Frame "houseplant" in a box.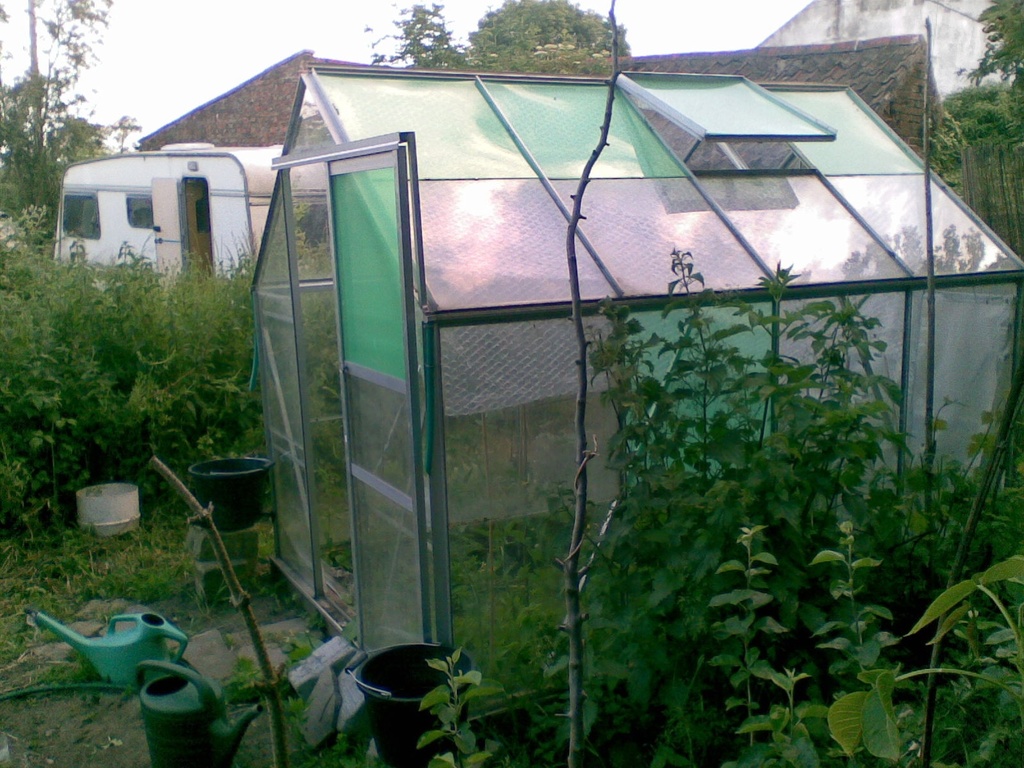
locate(175, 351, 305, 547).
